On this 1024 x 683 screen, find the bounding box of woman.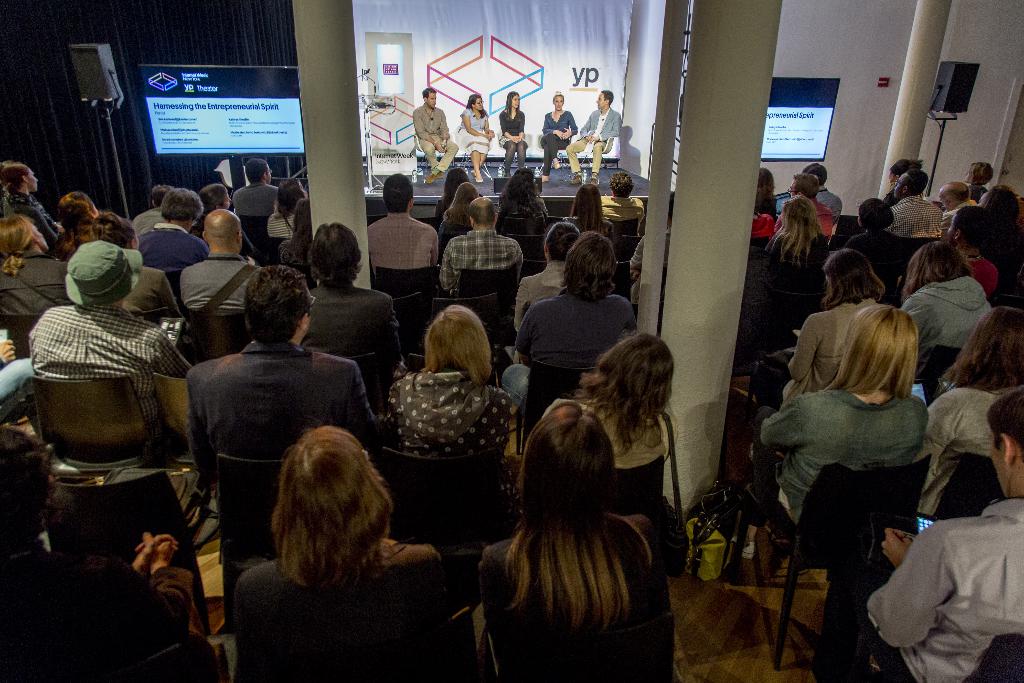
Bounding box: [762, 198, 835, 300].
